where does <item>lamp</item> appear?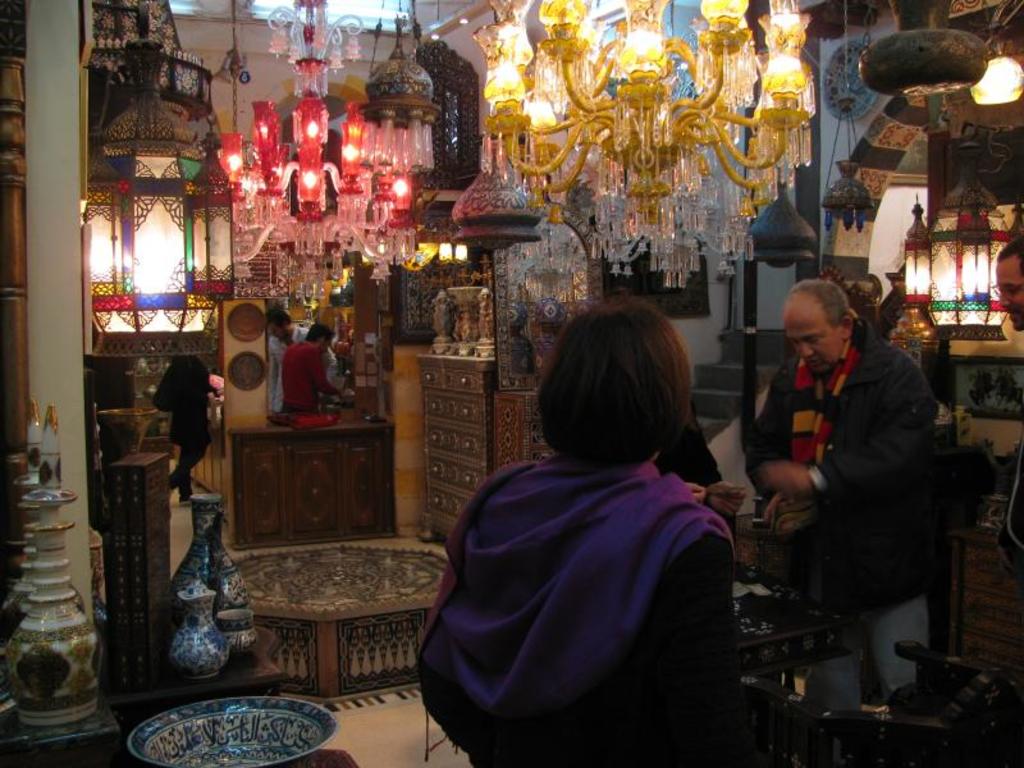
Appears at 902:198:932:308.
